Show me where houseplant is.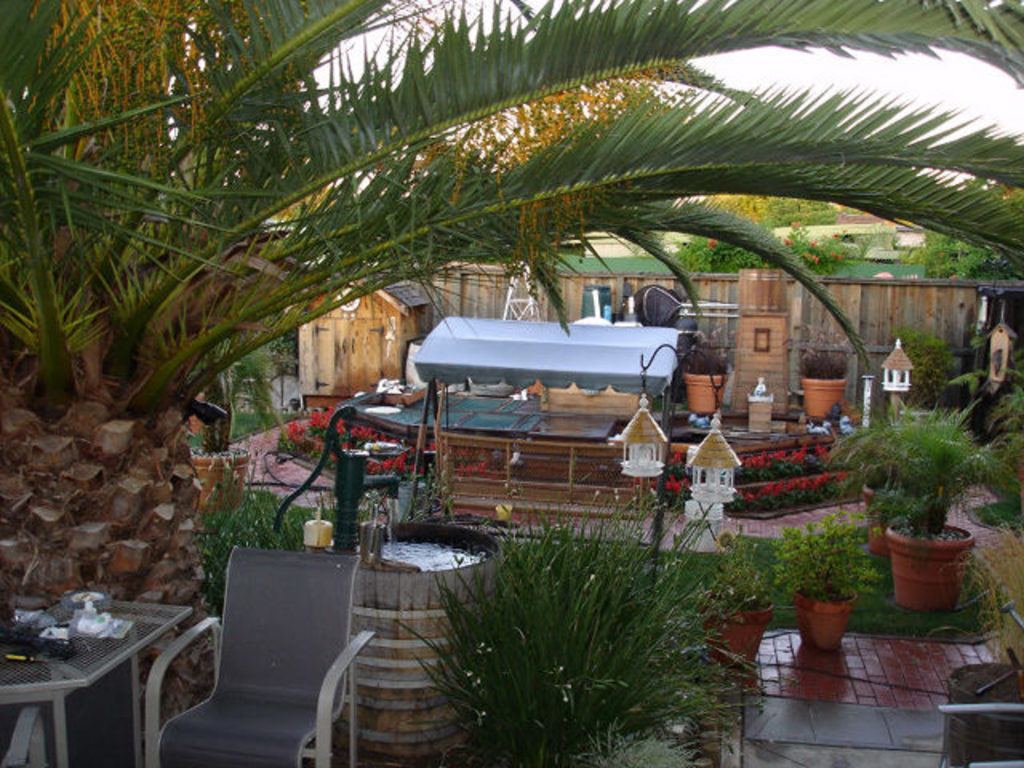
houseplant is at <region>187, 354, 253, 520</region>.
